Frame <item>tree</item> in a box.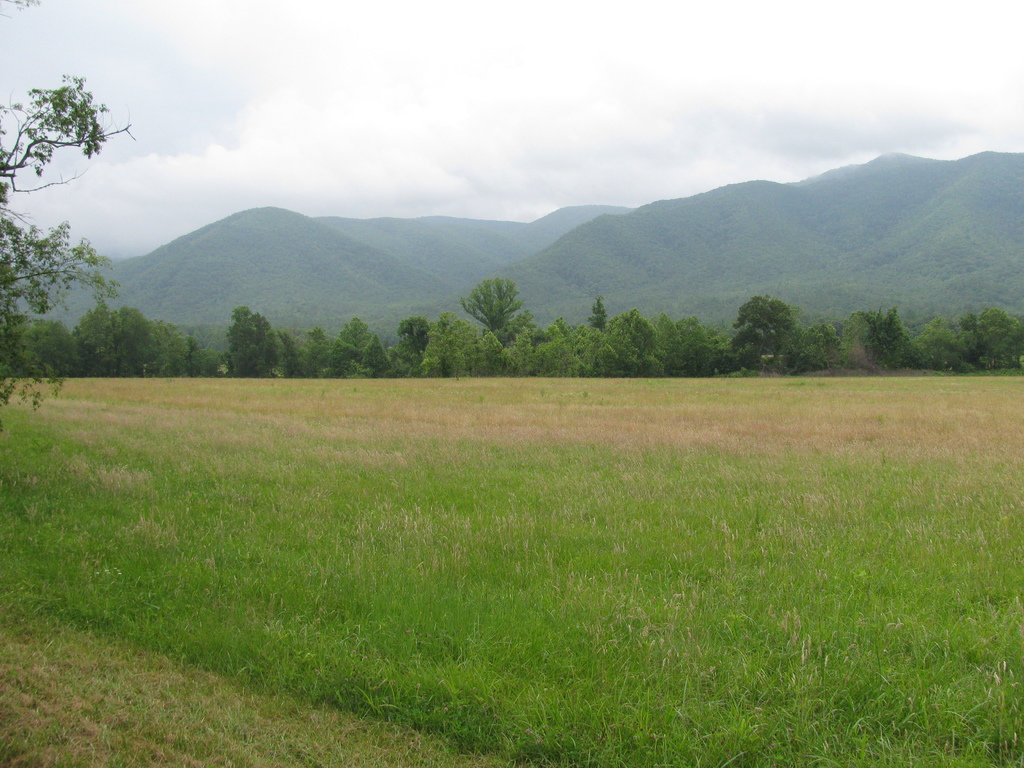
{"left": 0, "top": 302, "right": 93, "bottom": 384}.
